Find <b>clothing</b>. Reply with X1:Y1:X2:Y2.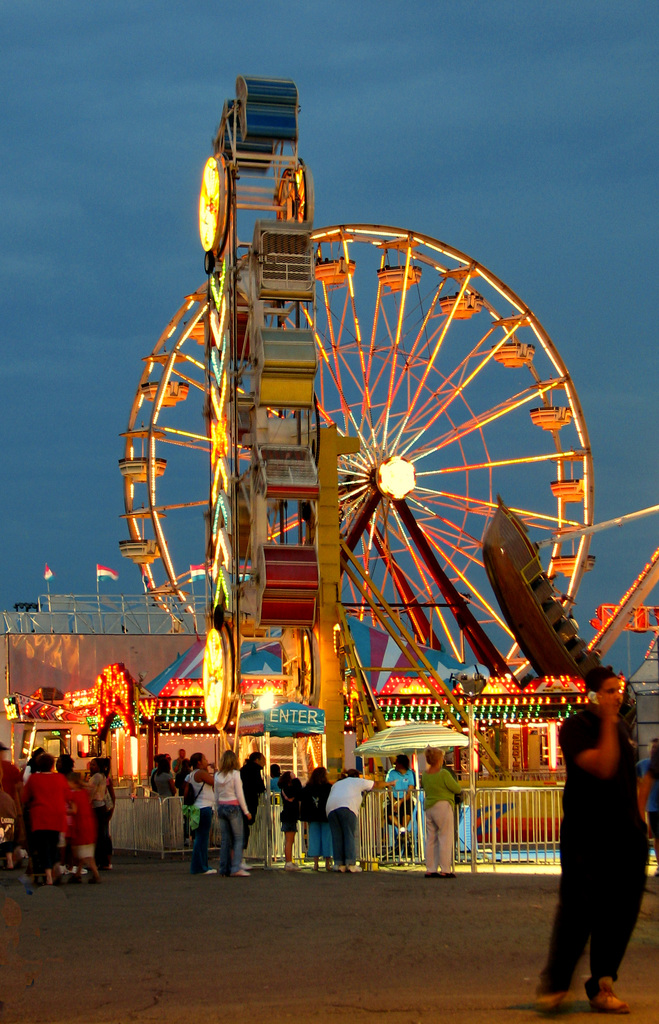
211:767:248:856.
